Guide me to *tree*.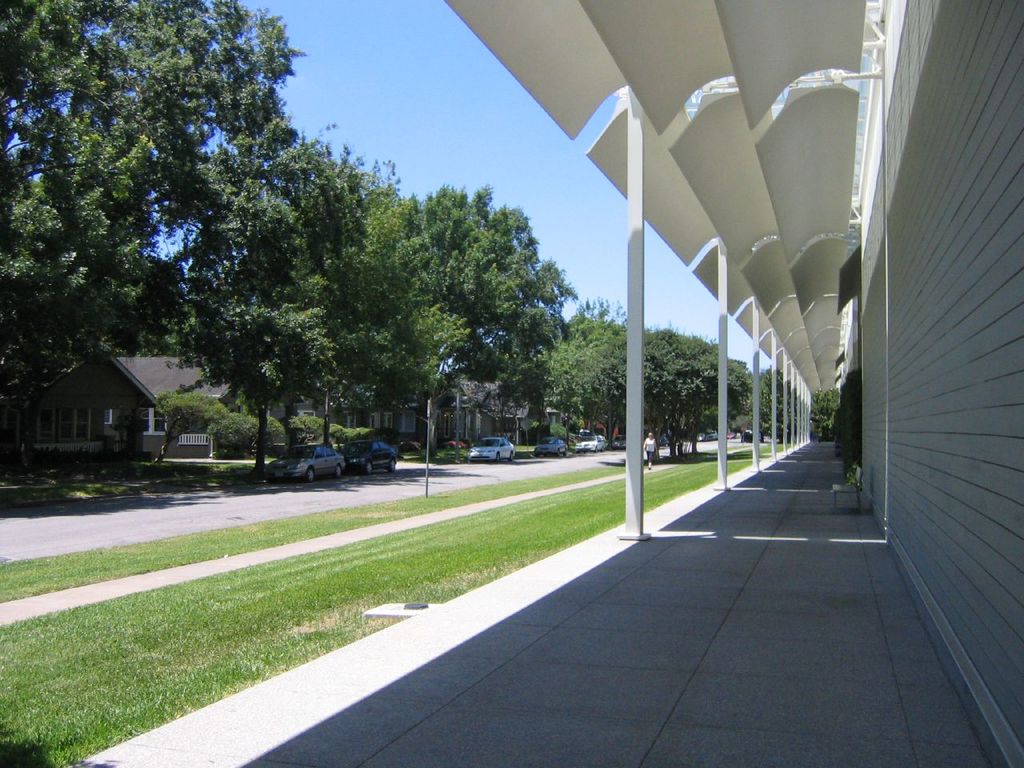
Guidance: 26, 23, 414, 463.
